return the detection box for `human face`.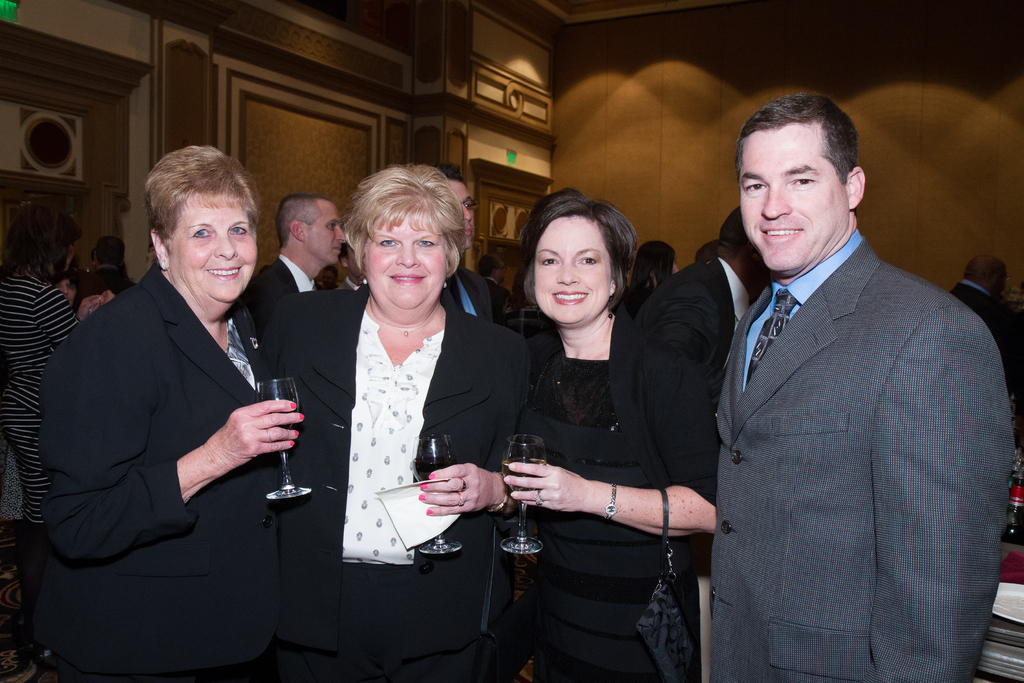
left=747, top=151, right=830, bottom=265.
